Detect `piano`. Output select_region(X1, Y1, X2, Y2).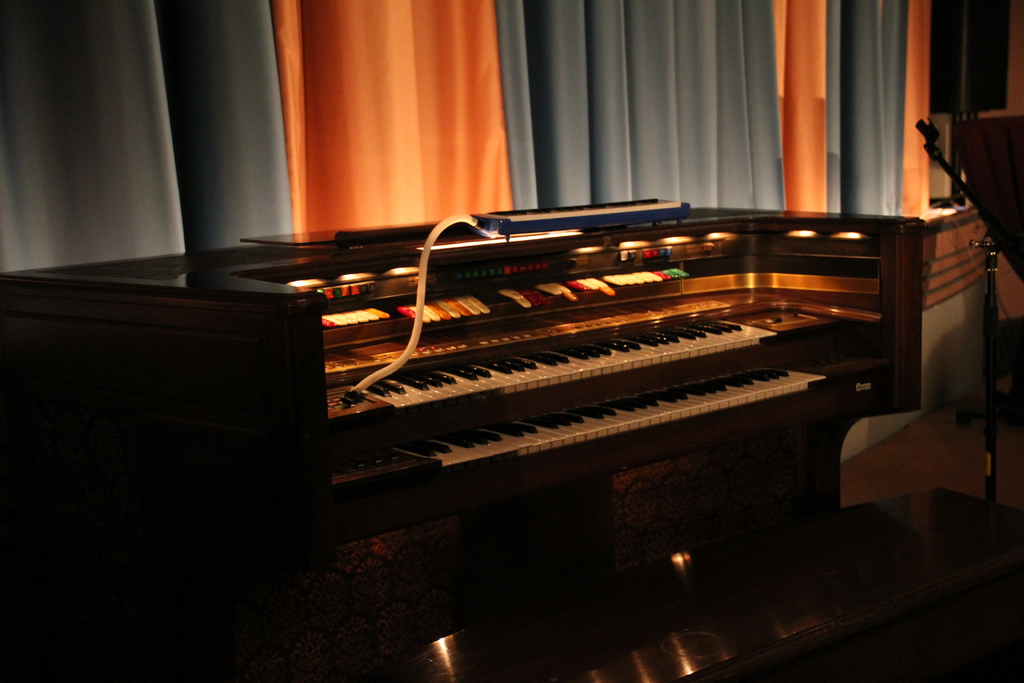
select_region(230, 175, 984, 570).
